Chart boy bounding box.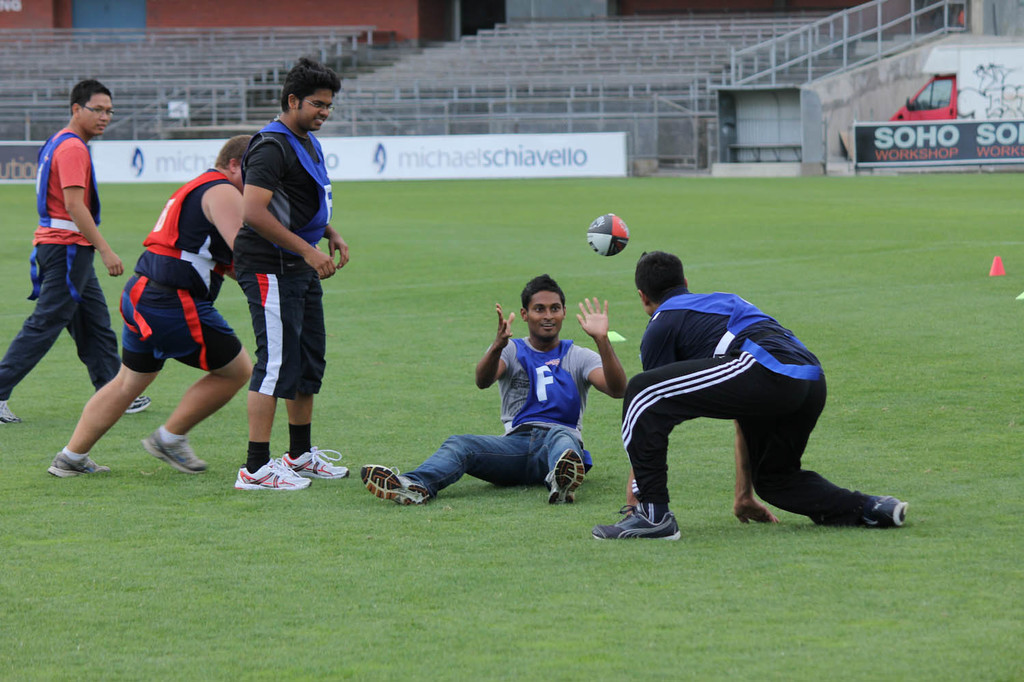
Charted: select_region(594, 251, 910, 541).
